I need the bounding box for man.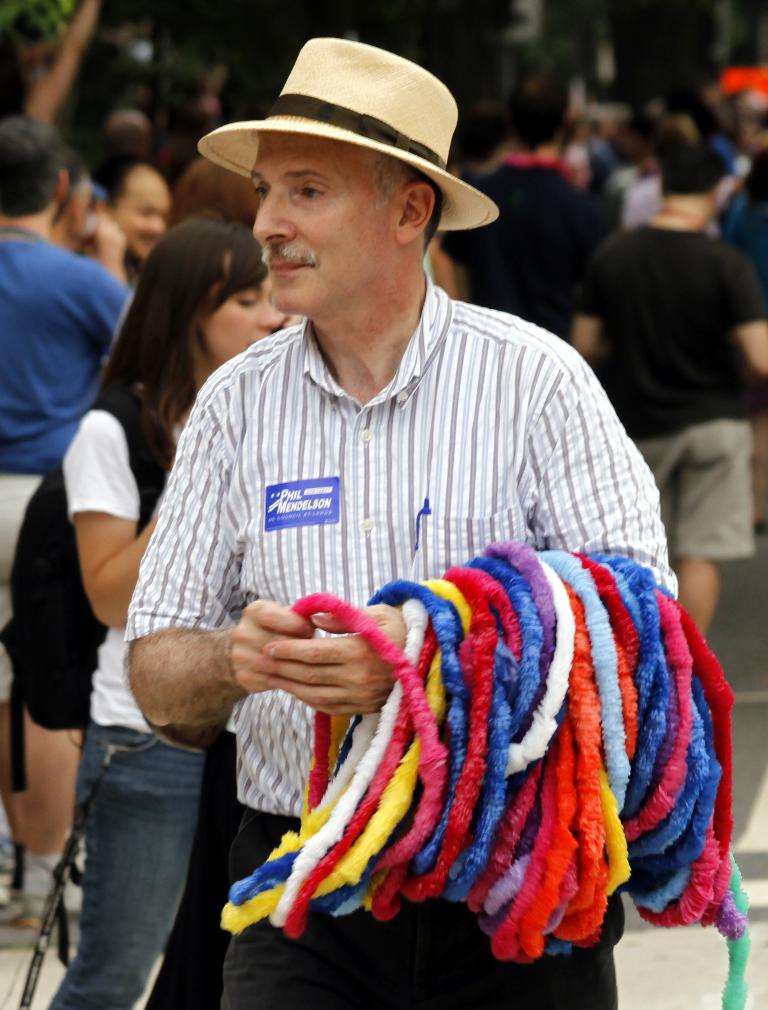
Here it is: box=[429, 80, 613, 353].
